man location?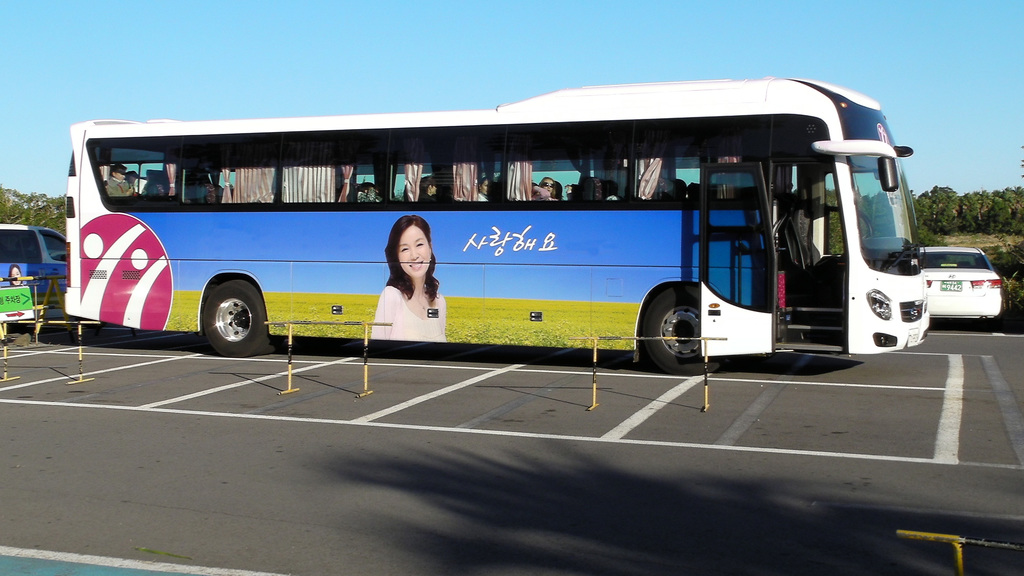
bbox(420, 176, 437, 201)
